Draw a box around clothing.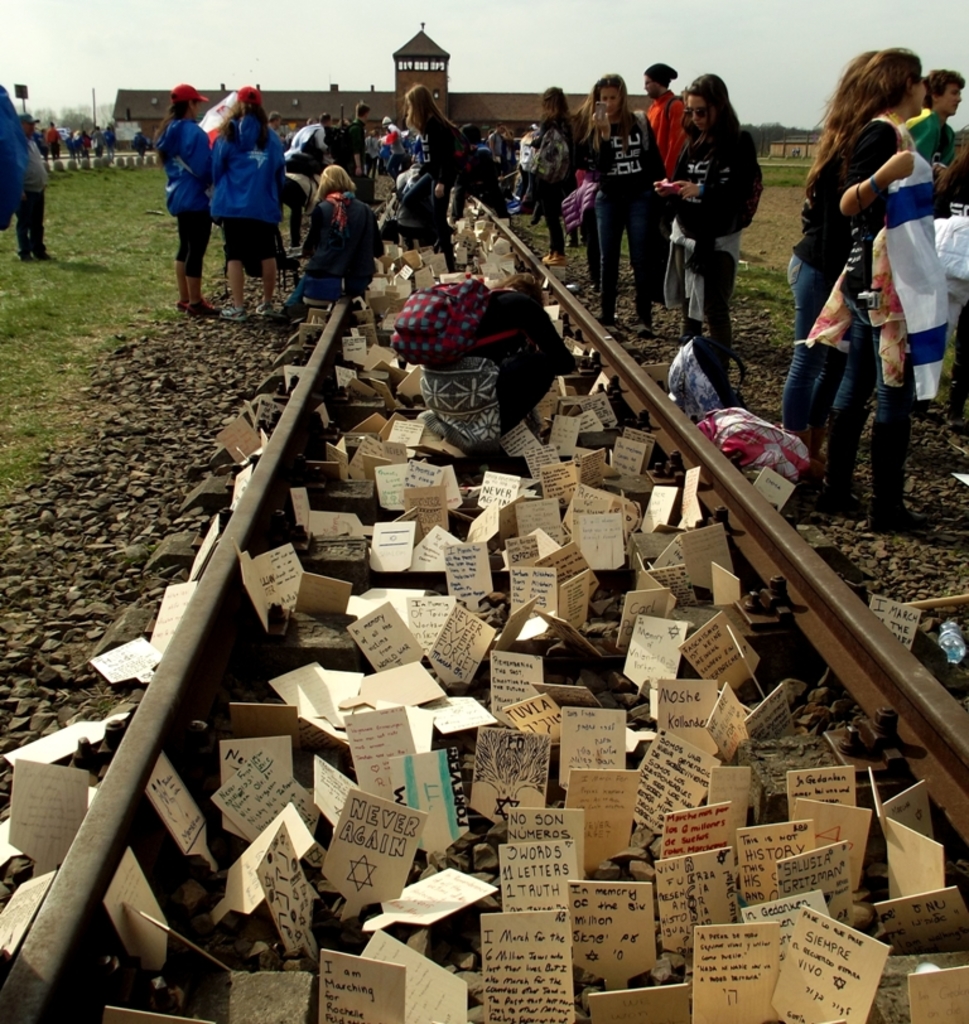
BBox(275, 125, 324, 226).
